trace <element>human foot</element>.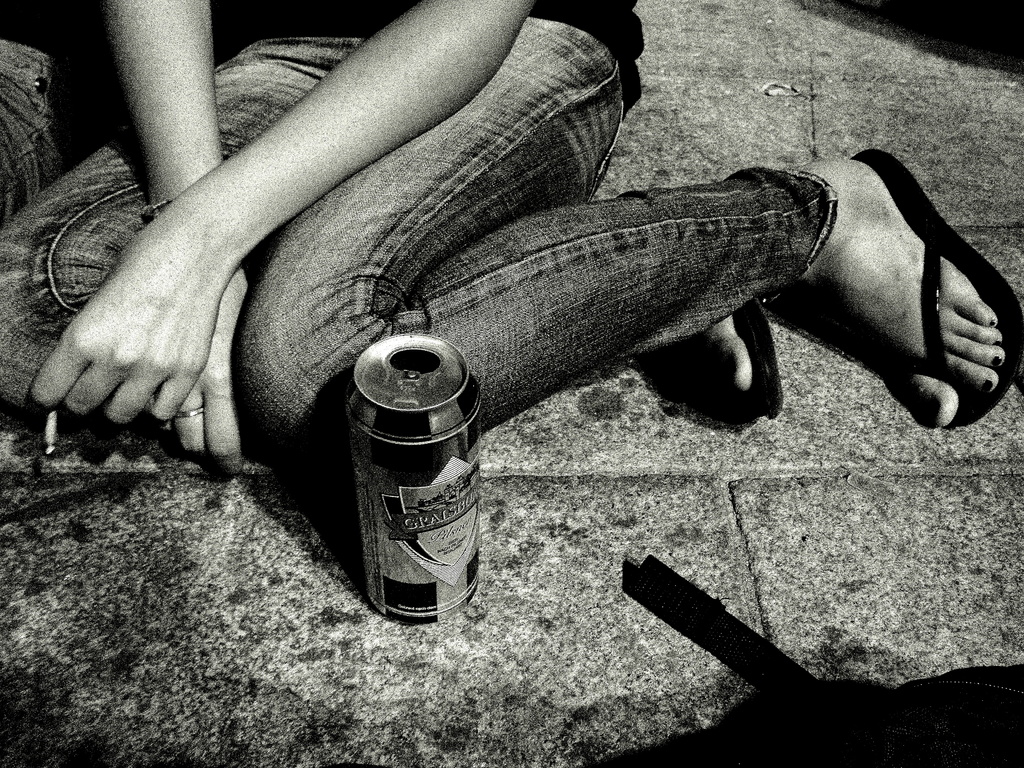
Traced to <region>792, 156, 1007, 430</region>.
